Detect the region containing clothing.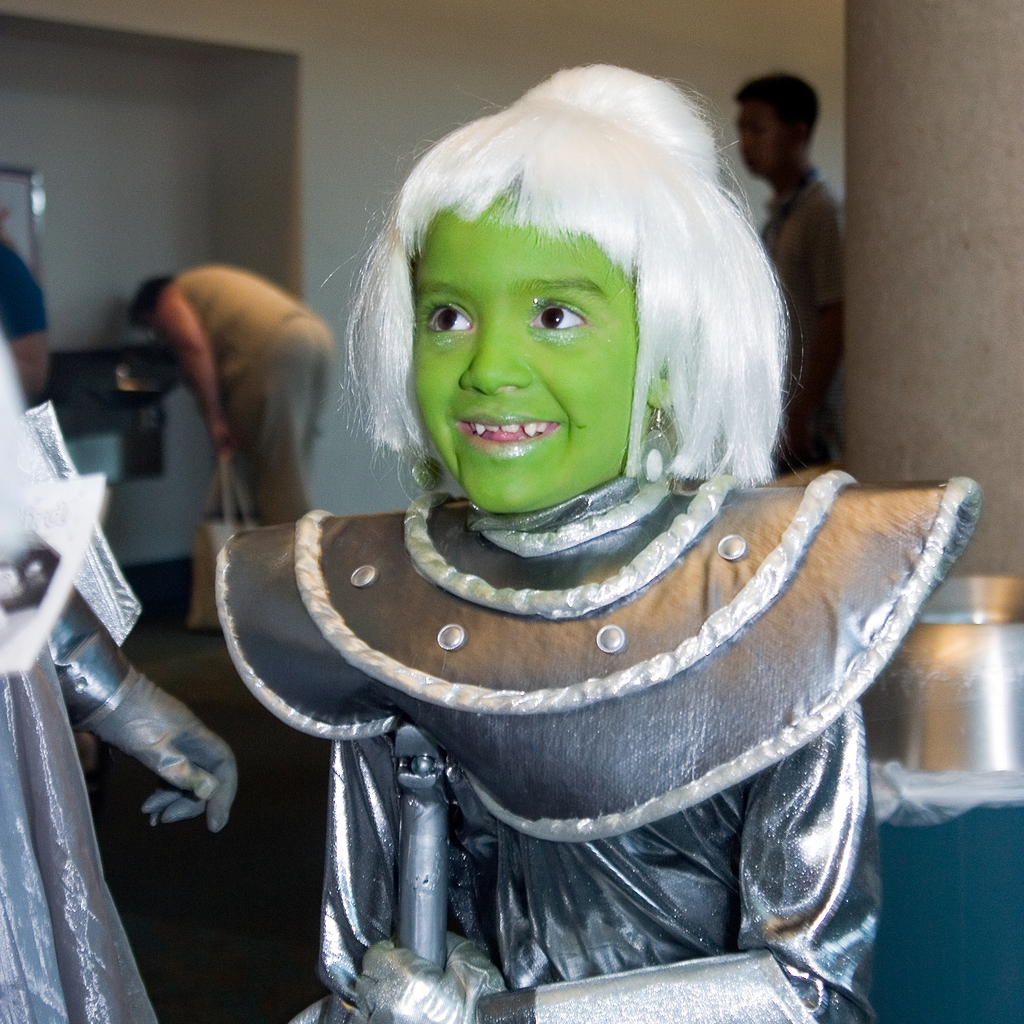
left=141, top=379, right=1020, bottom=954.
